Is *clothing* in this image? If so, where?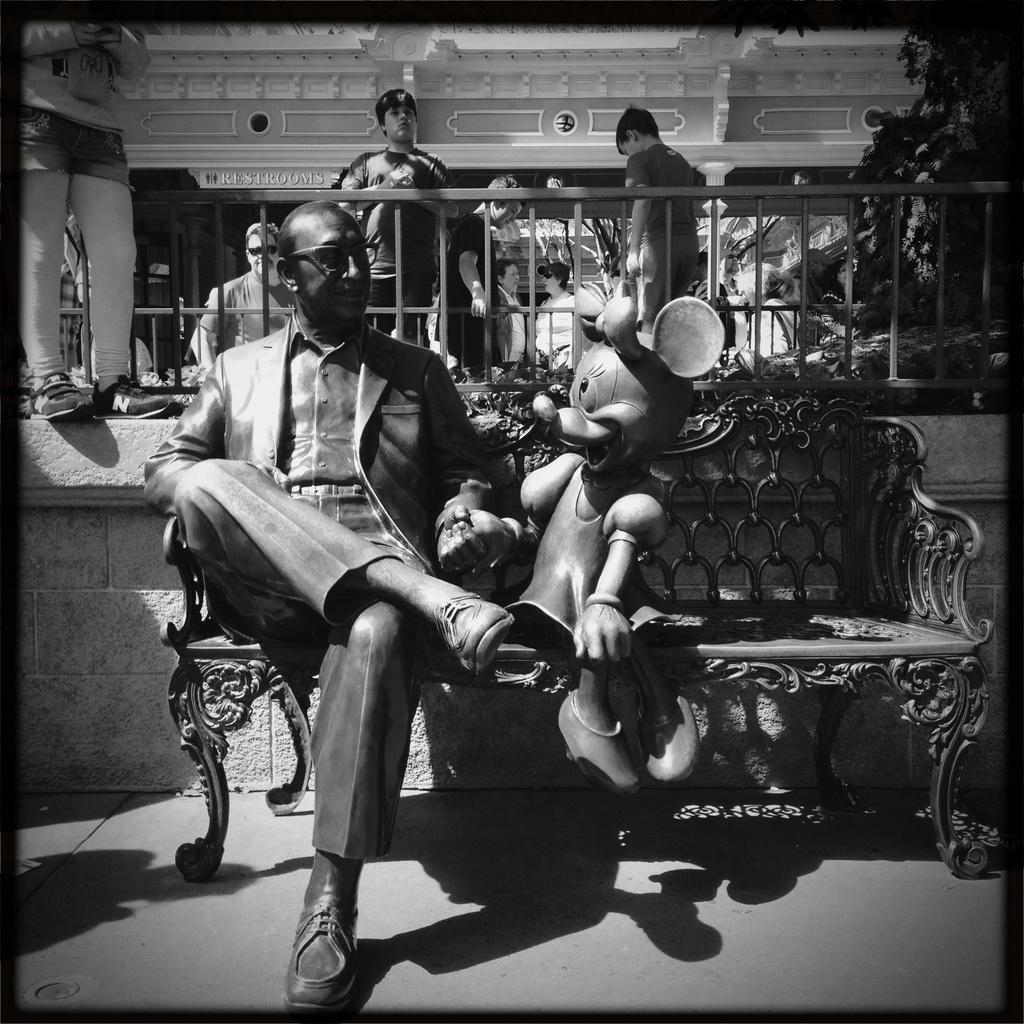
Yes, at detection(623, 140, 705, 319).
